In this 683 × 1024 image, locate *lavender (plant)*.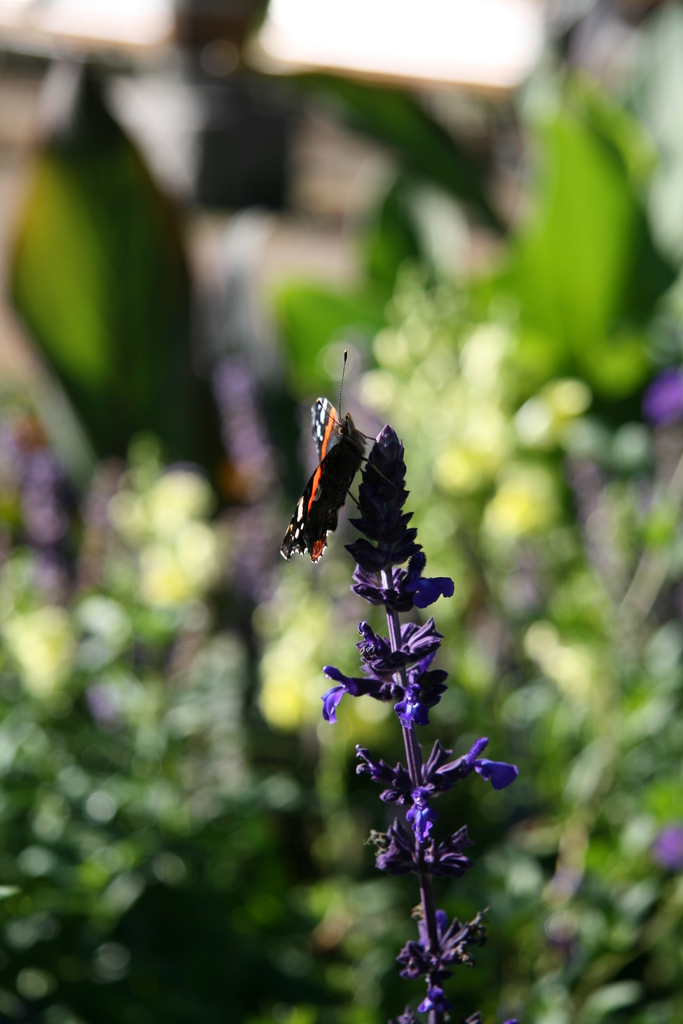
Bounding box: <box>320,540,523,1023</box>.
